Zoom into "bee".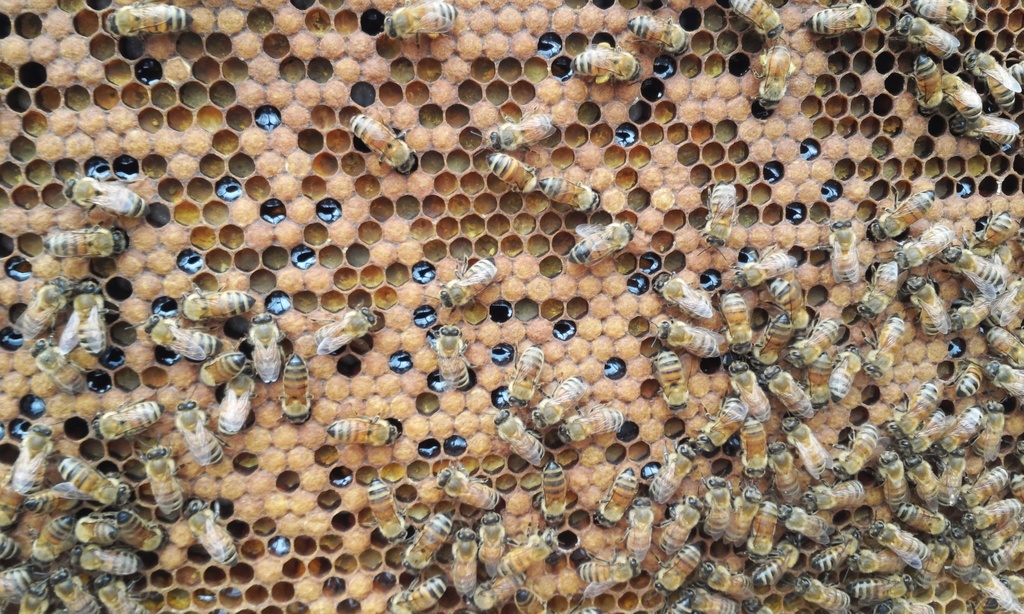
Zoom target: <region>856, 262, 906, 327</region>.
